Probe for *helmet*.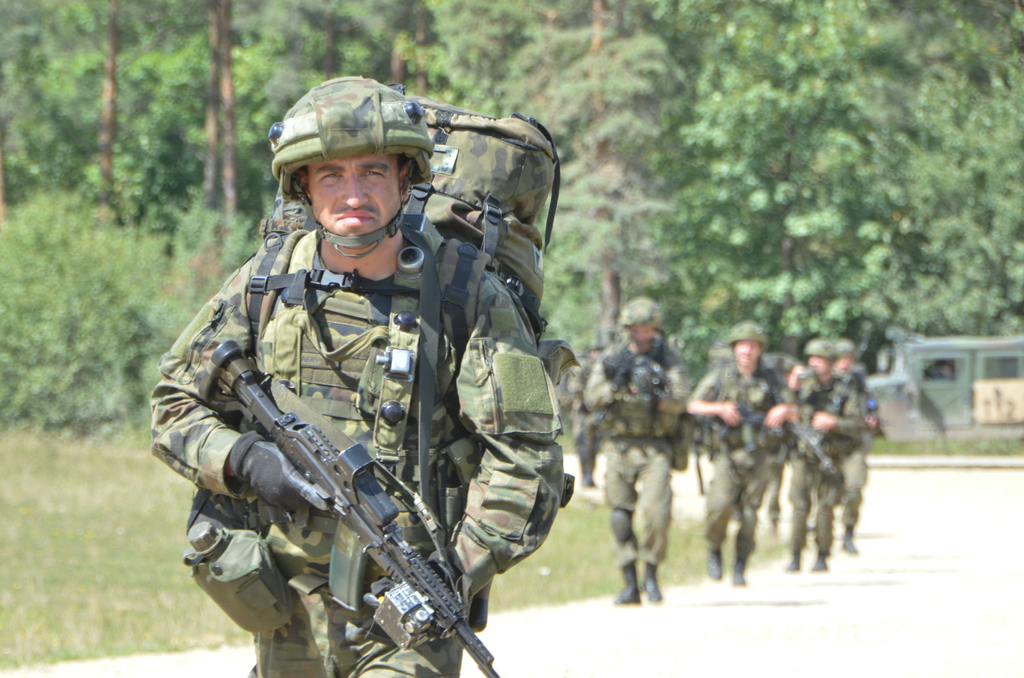
Probe result: 264/81/435/268.
